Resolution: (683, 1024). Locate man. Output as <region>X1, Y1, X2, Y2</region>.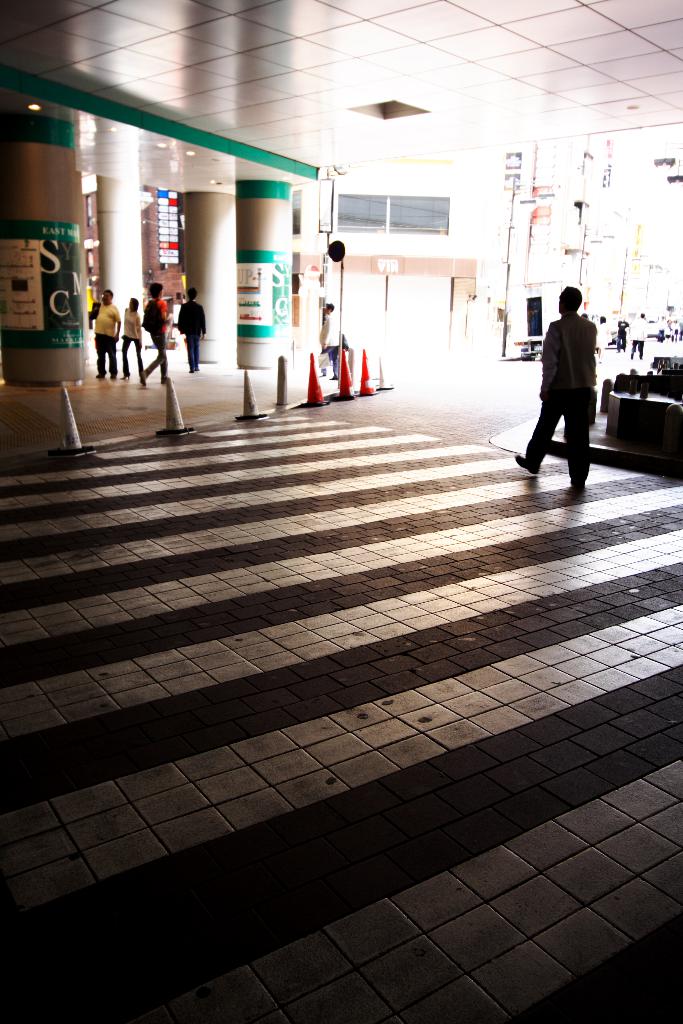
<region>174, 287, 206, 371</region>.
